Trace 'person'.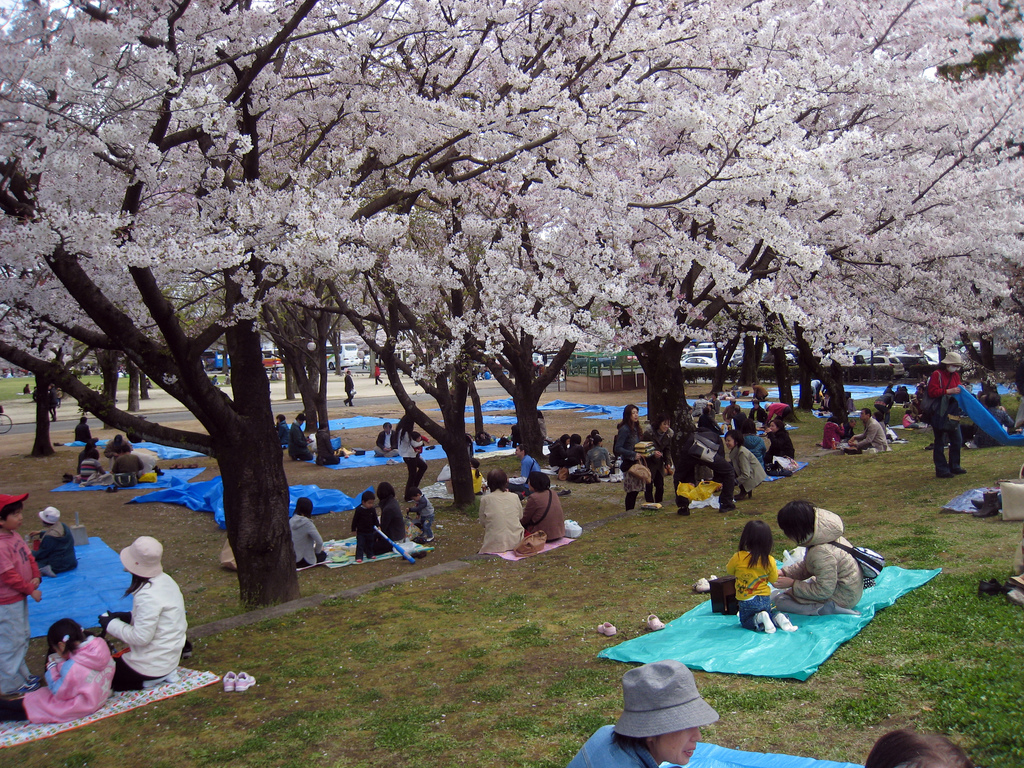
Traced to (x1=342, y1=371, x2=361, y2=411).
